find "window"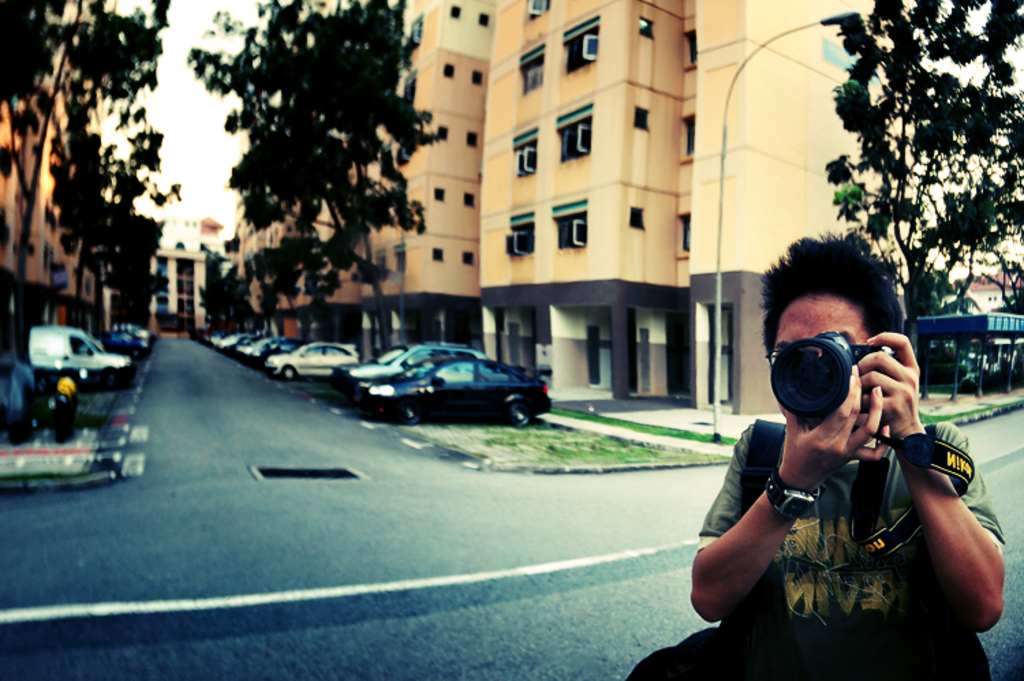
left=463, top=195, right=472, bottom=202
